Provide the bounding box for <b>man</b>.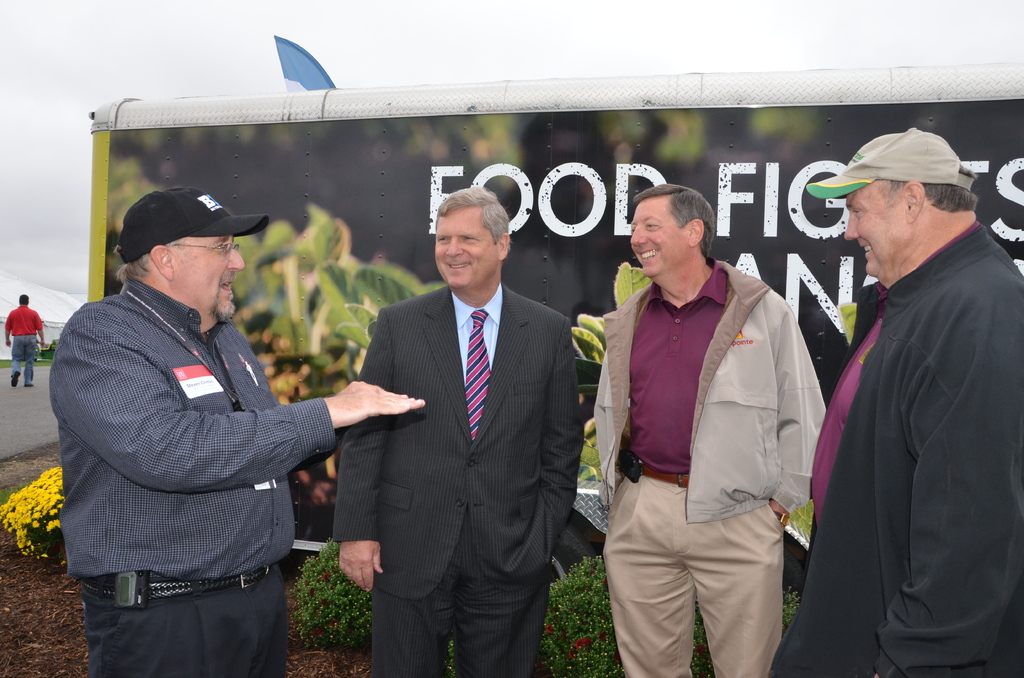
rect(45, 189, 426, 677).
